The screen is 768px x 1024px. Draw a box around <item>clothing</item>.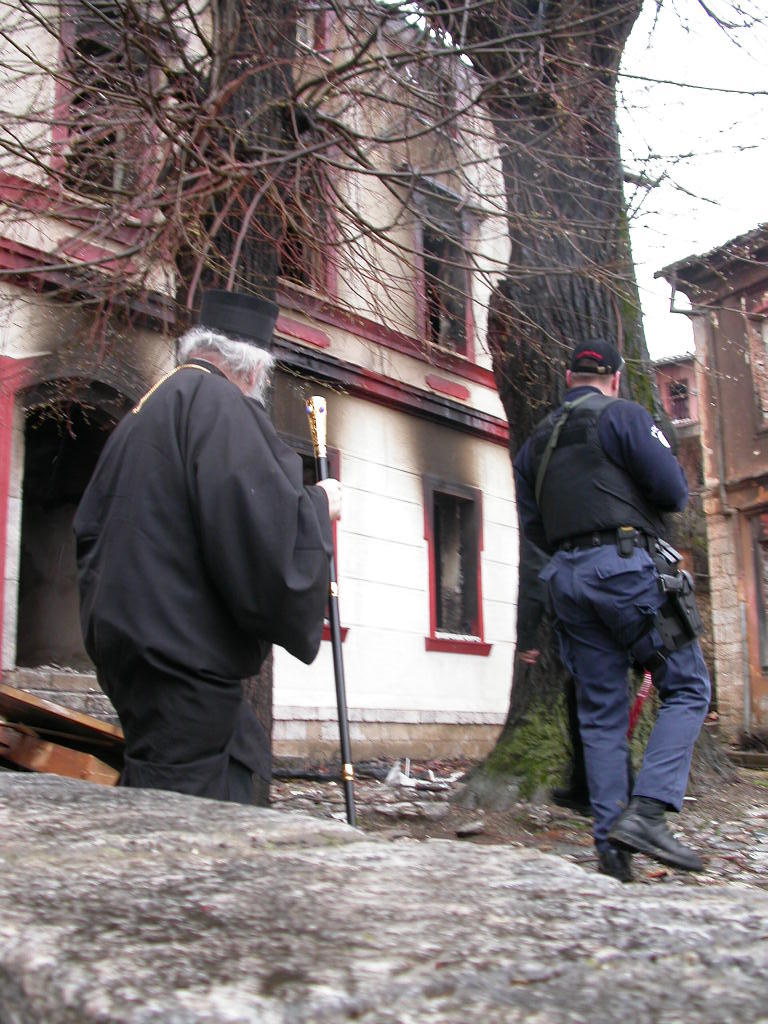
<box>530,388,679,540</box>.
